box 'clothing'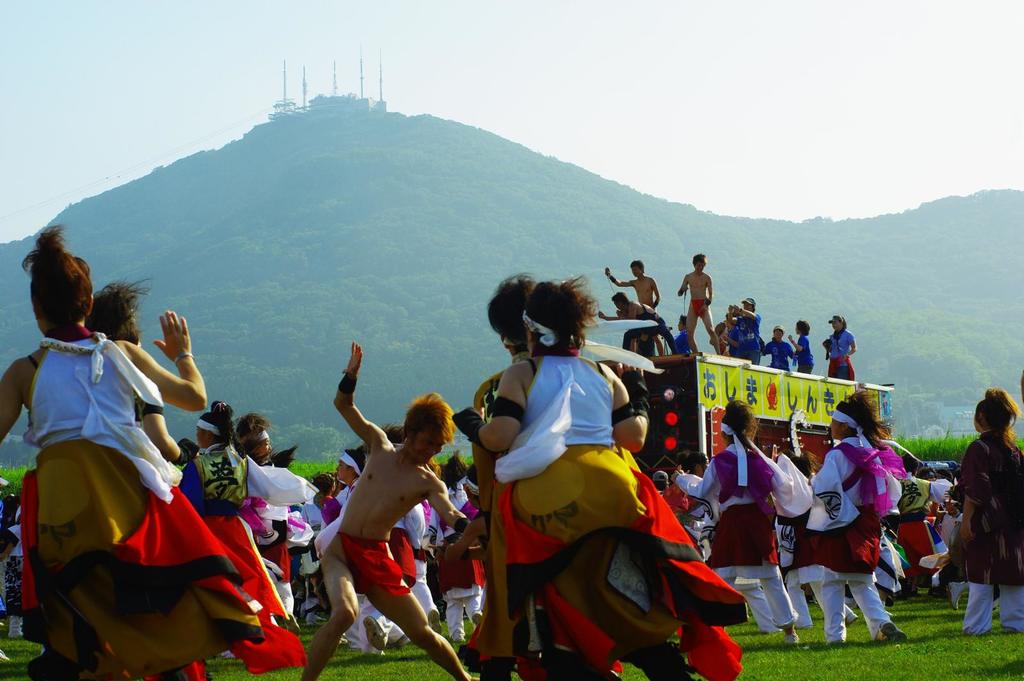
box=[627, 298, 673, 360]
